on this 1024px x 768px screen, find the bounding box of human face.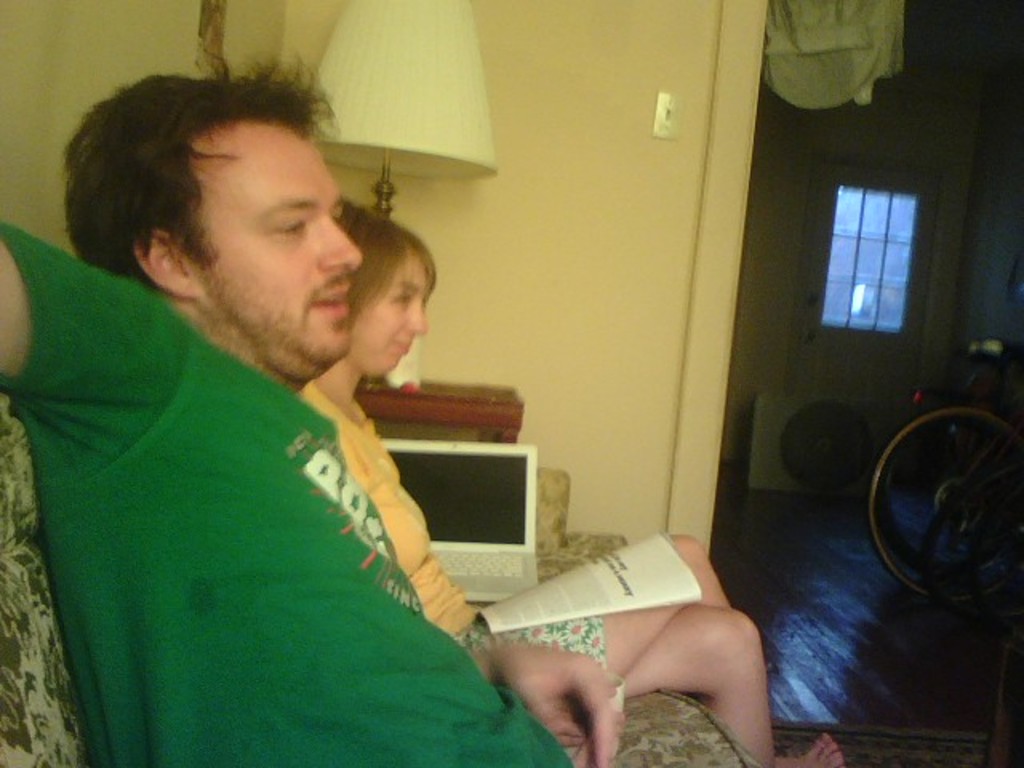
Bounding box: [186, 123, 362, 360].
